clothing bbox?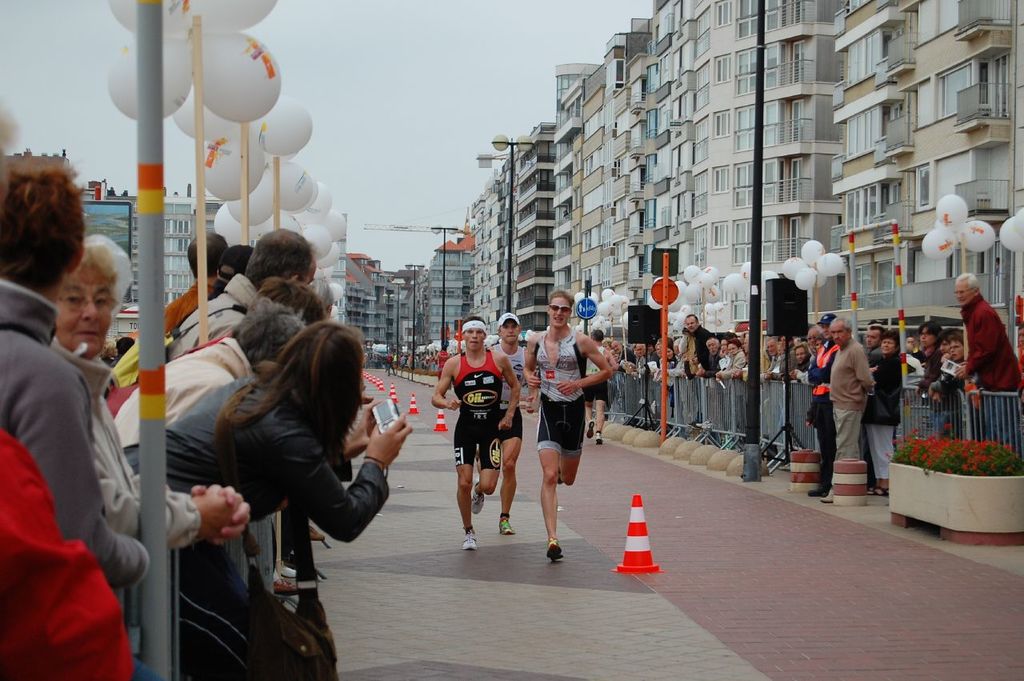
[x1=0, y1=431, x2=135, y2=680]
